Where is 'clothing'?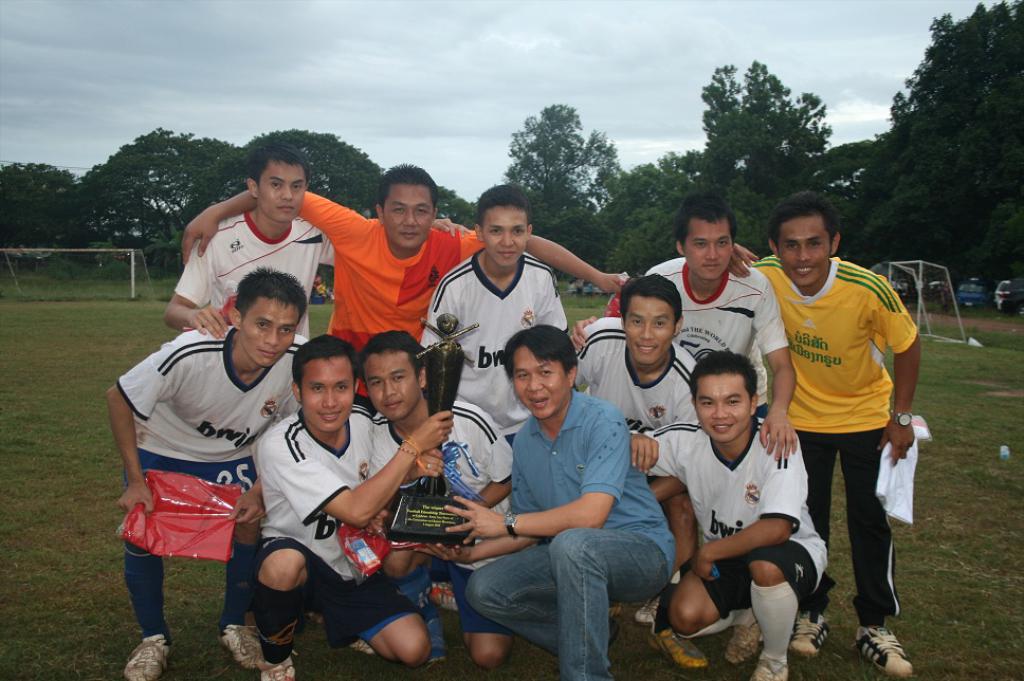
x1=644, y1=251, x2=787, y2=419.
